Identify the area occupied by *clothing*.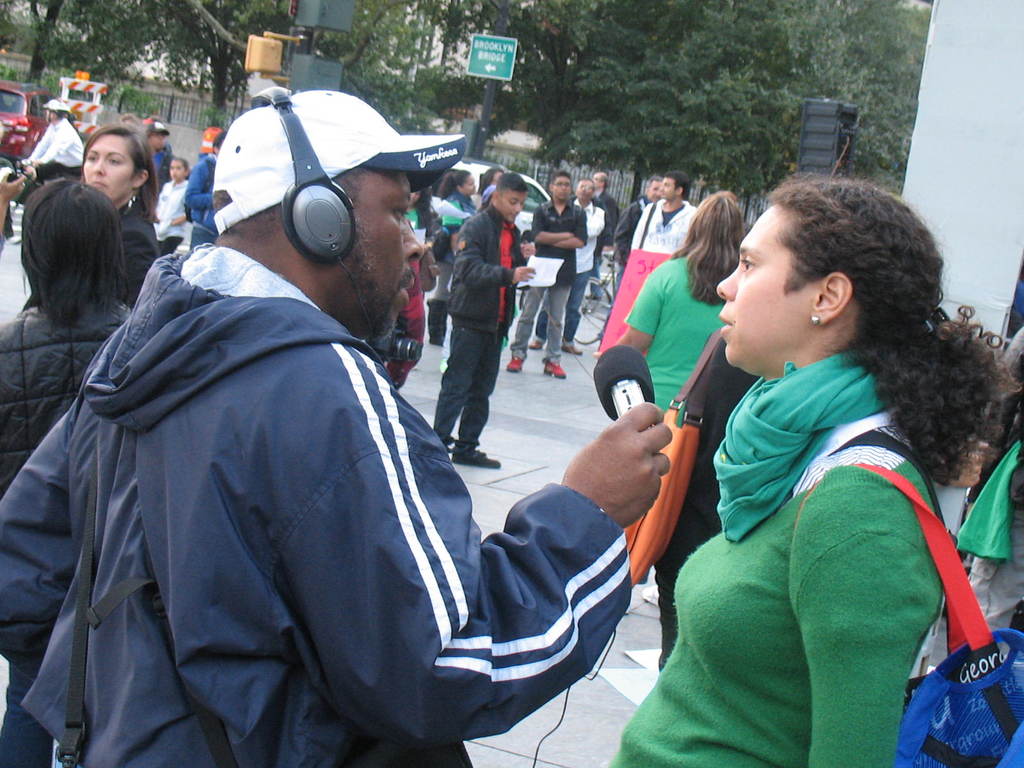
Area: l=595, t=185, r=621, b=309.
